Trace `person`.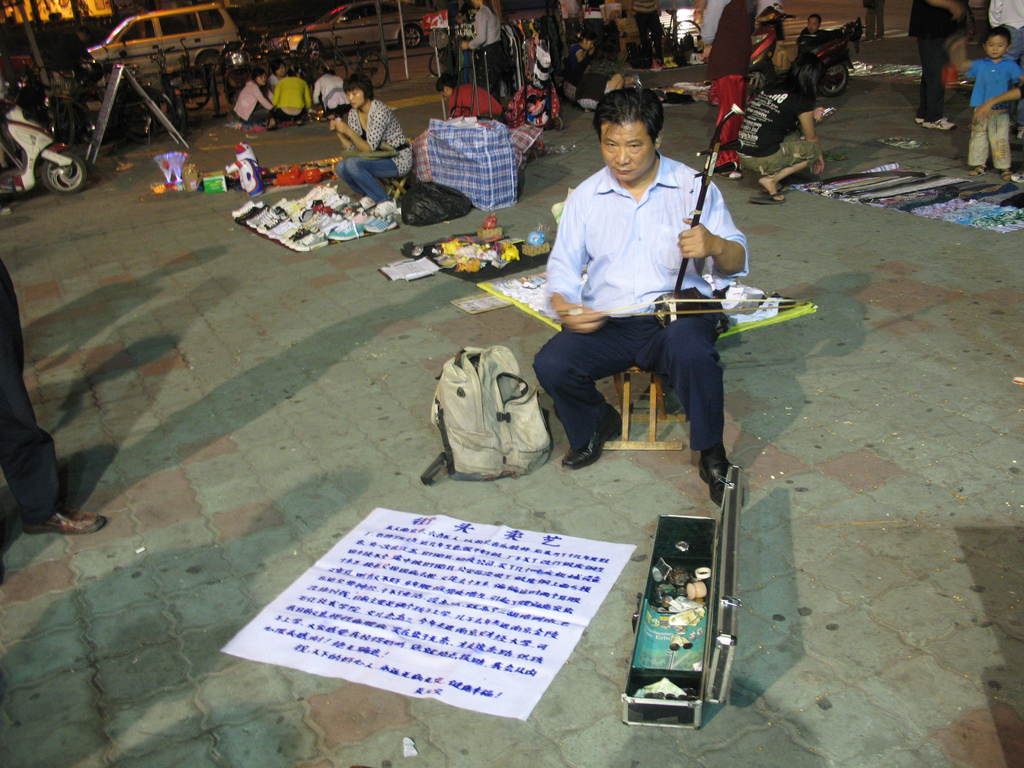
Traced to 466,0,503,88.
